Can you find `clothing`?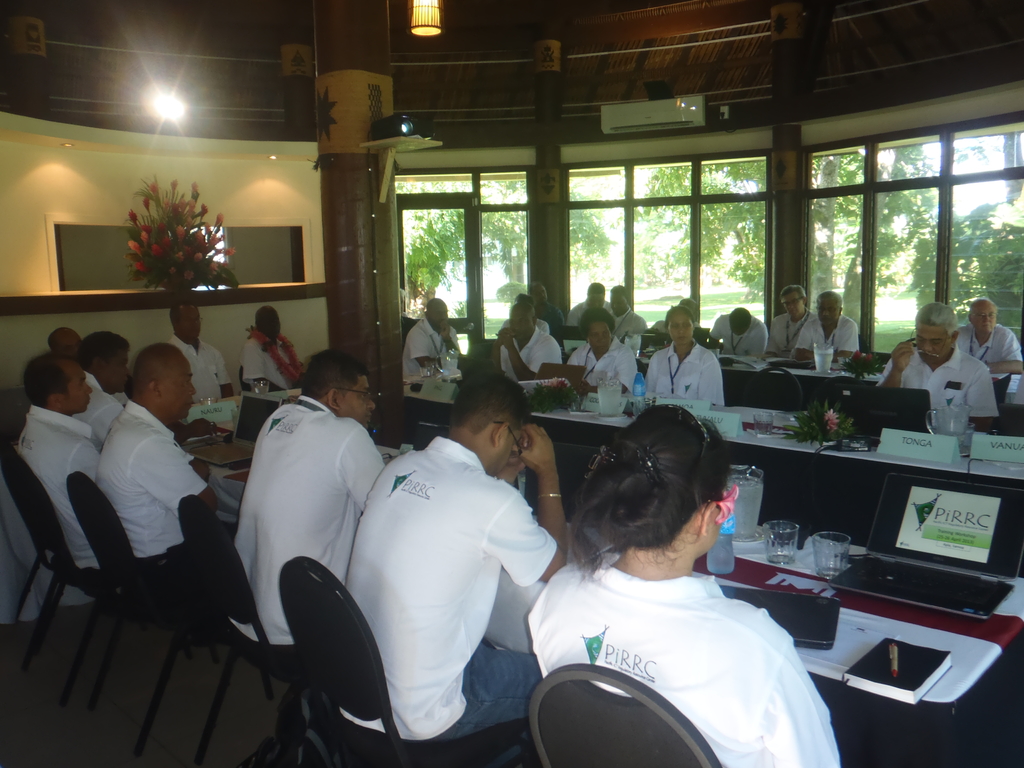
Yes, bounding box: rect(401, 313, 460, 377).
